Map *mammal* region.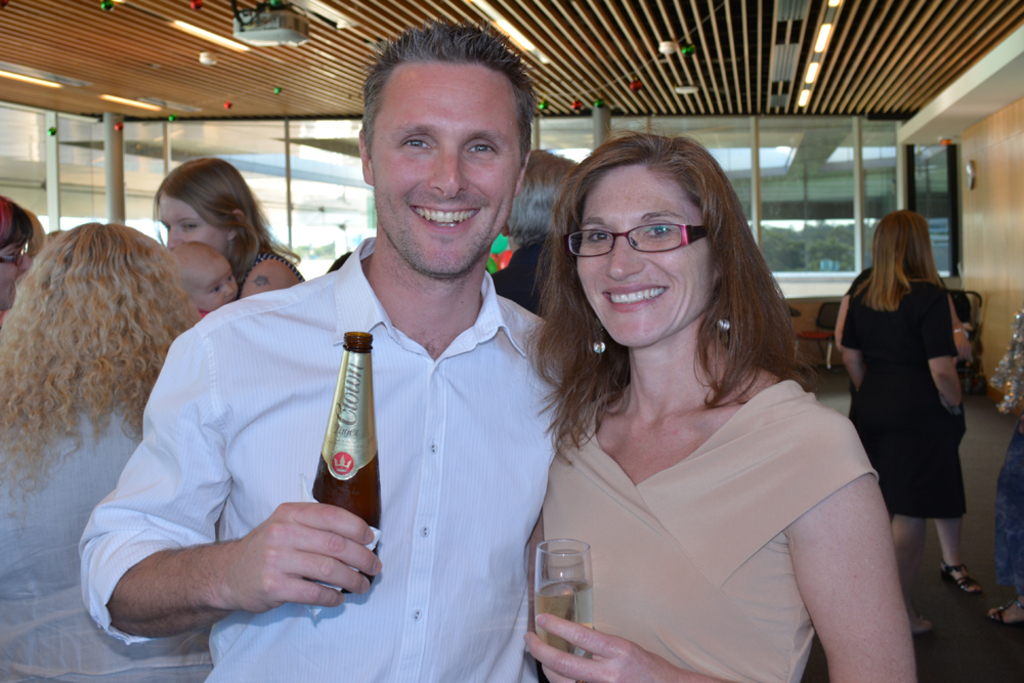
Mapped to l=478, t=130, r=935, b=654.
